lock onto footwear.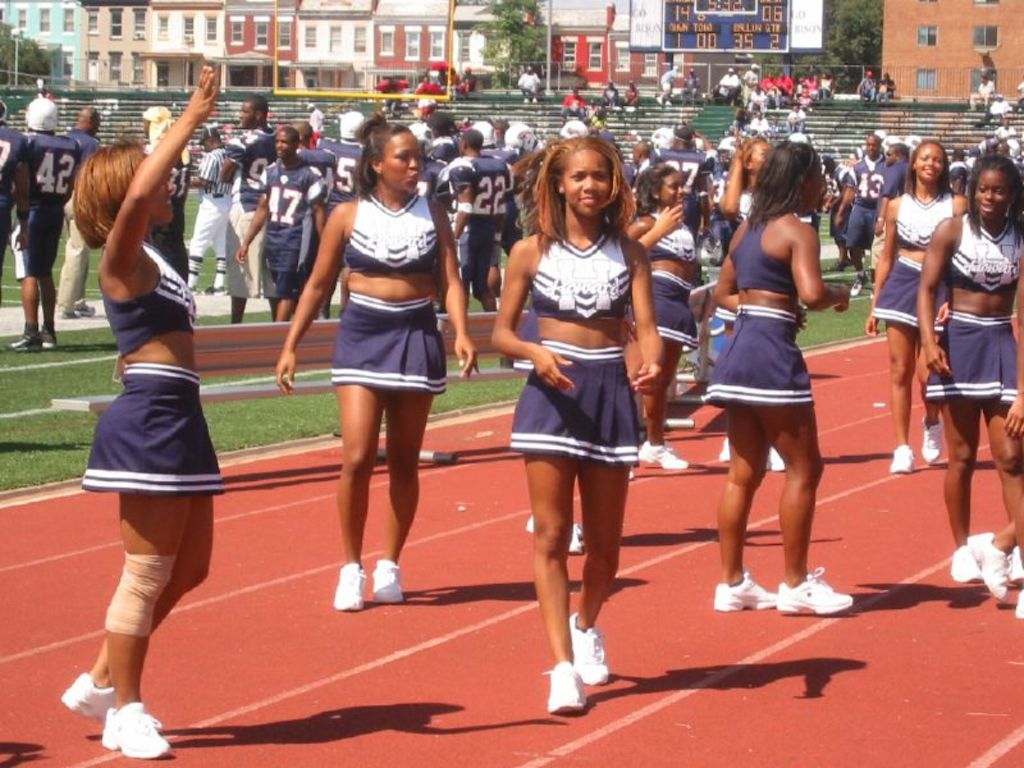
Locked: {"x1": 332, "y1": 558, "x2": 367, "y2": 608}.
